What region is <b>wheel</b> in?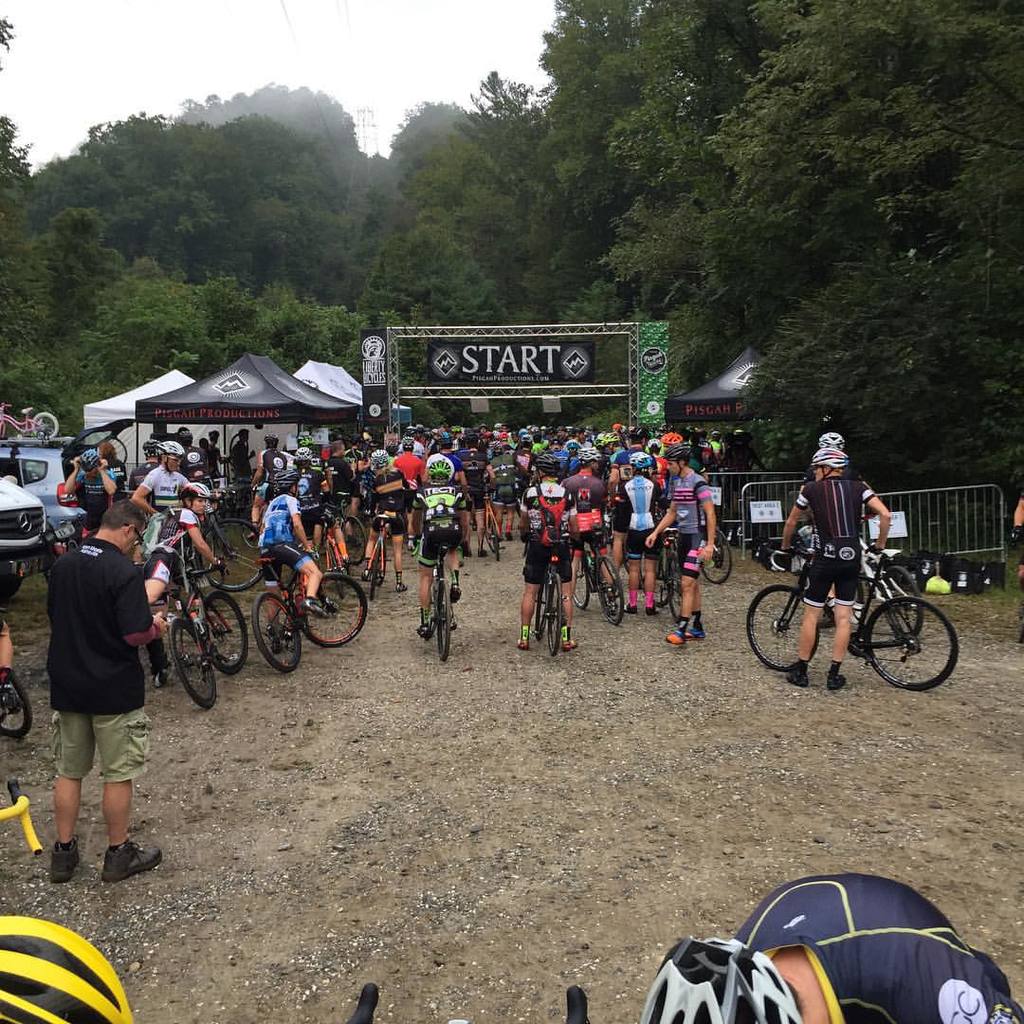
select_region(663, 547, 684, 629).
